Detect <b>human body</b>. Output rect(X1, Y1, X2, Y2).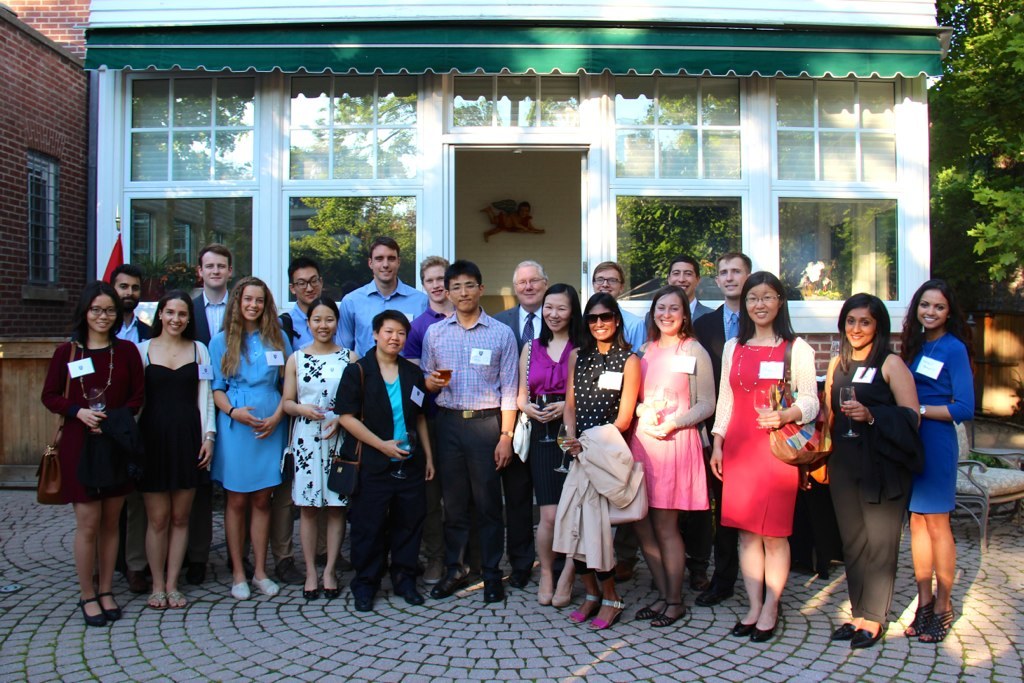
rect(211, 275, 298, 607).
